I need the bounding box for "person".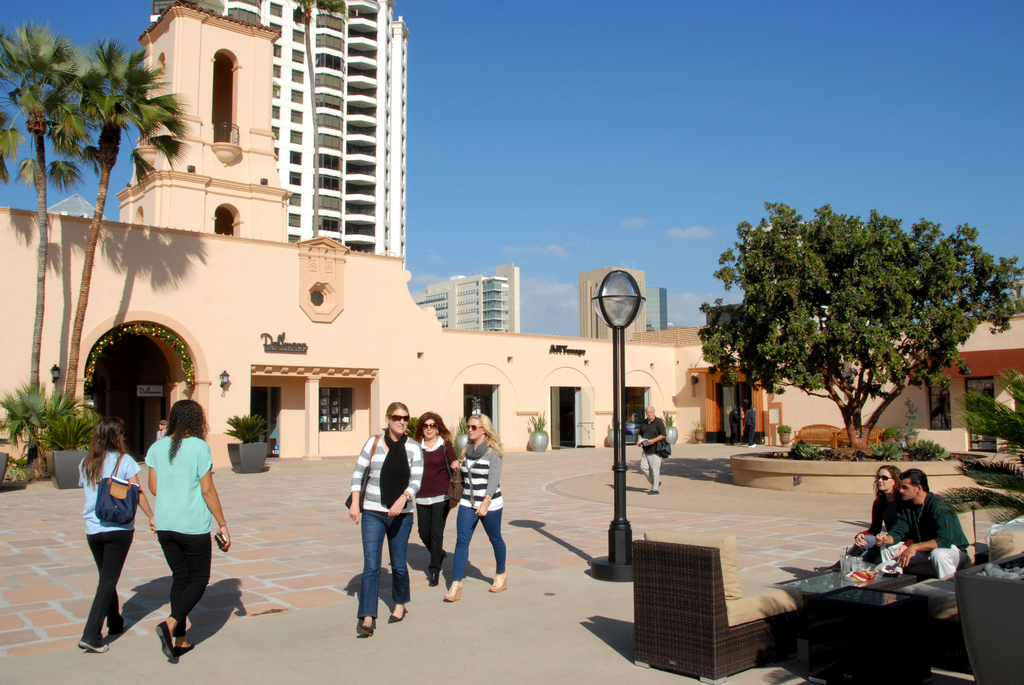
Here it is: 442:399:510:611.
